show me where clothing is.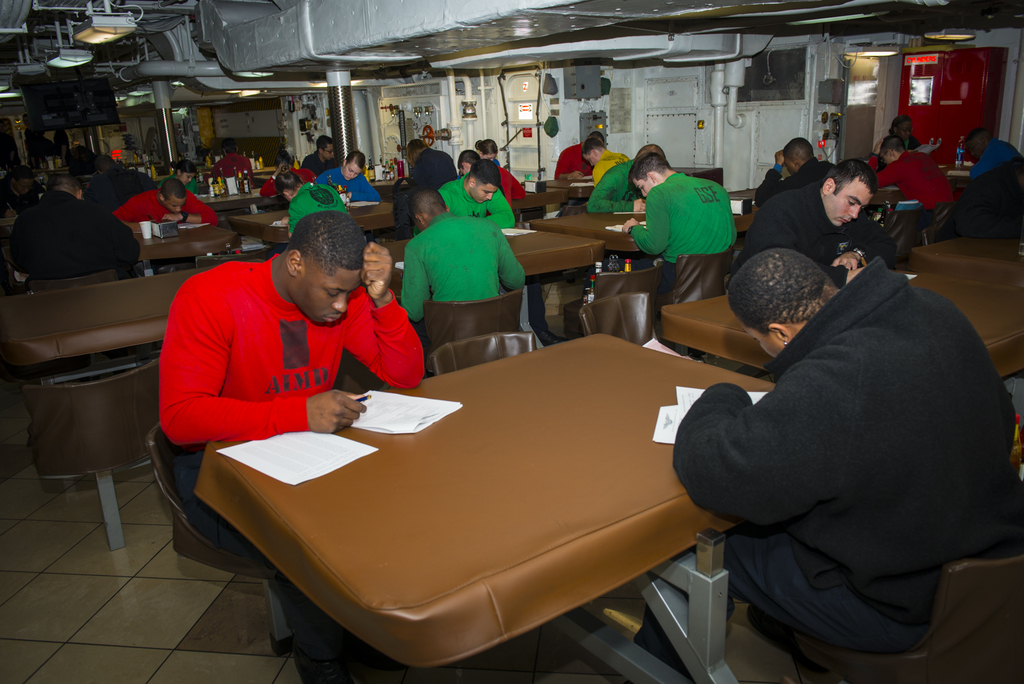
clothing is at 970:140:1018:182.
